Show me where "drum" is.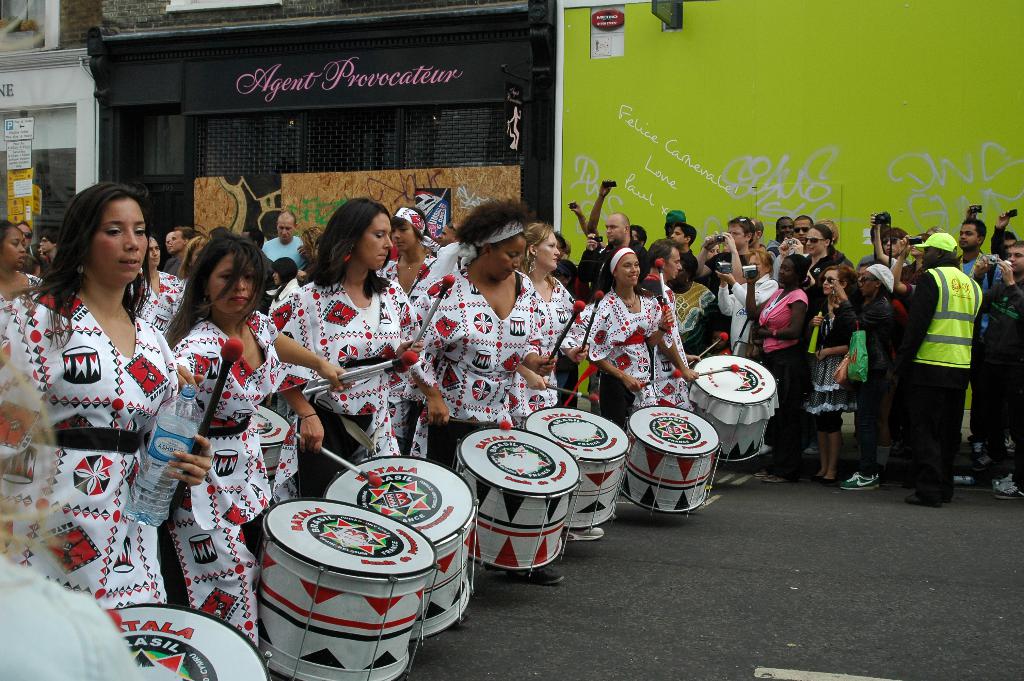
"drum" is at <bbox>324, 452, 477, 645</bbox>.
